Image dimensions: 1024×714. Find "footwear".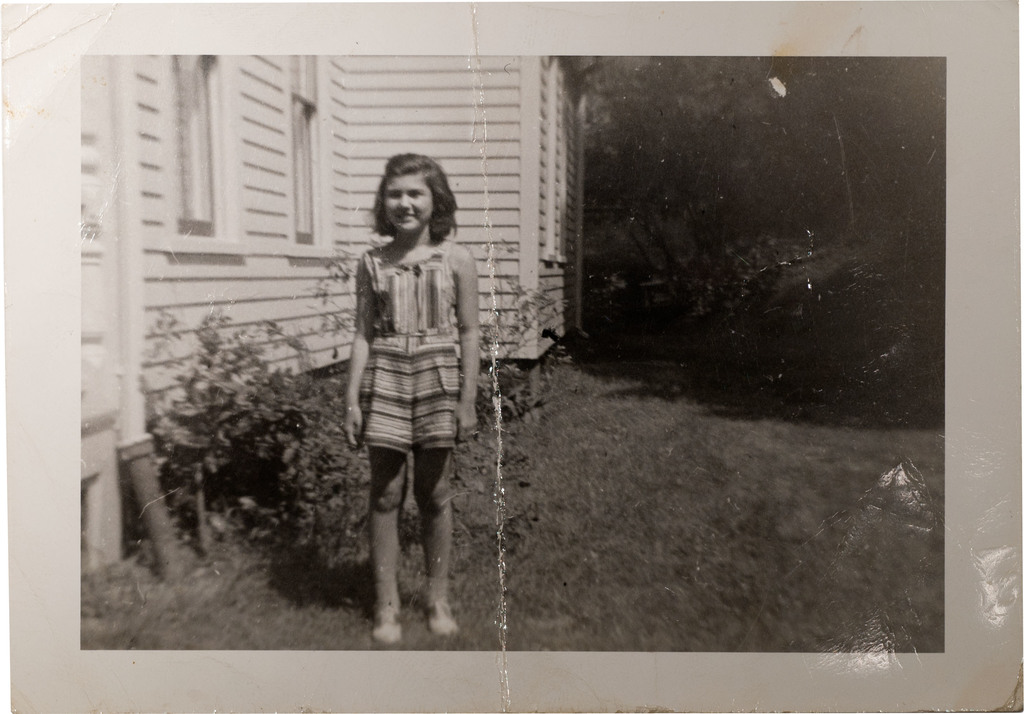
370:606:404:647.
